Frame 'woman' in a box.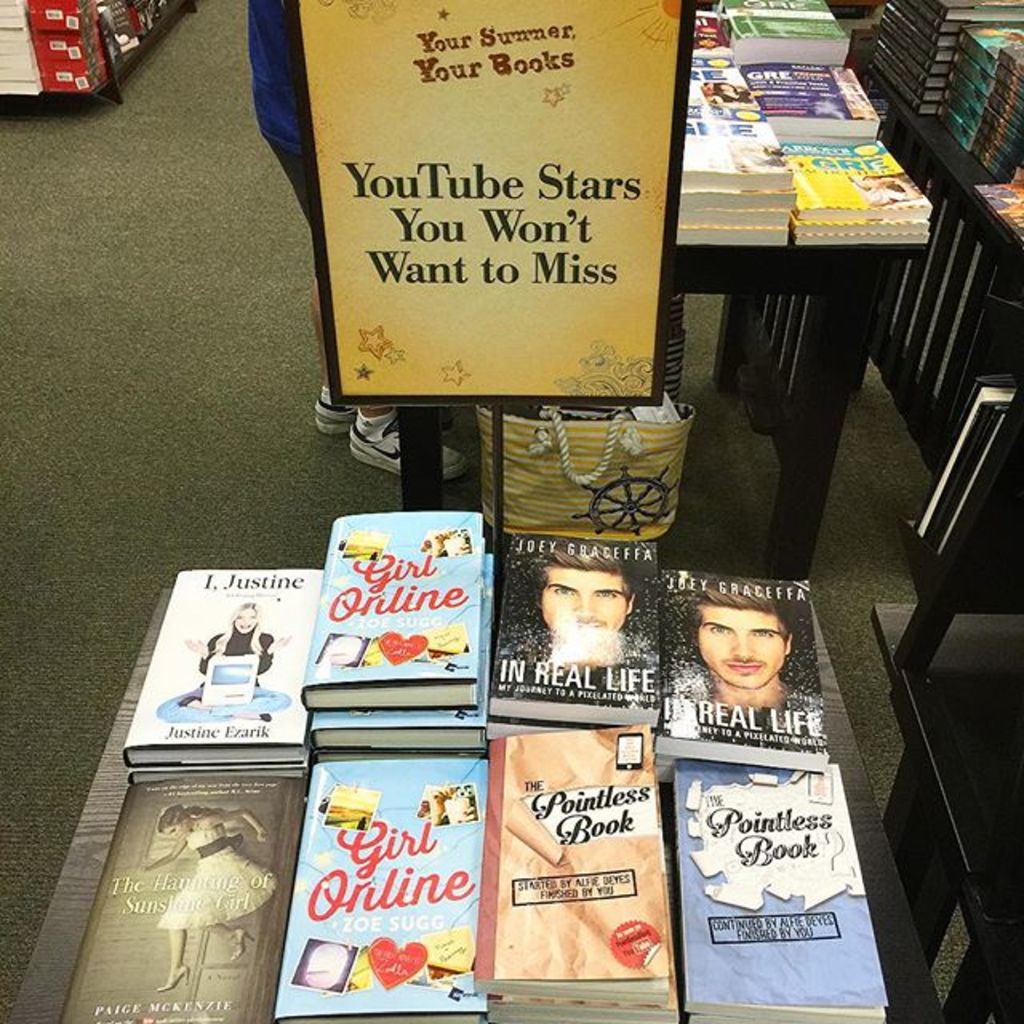
pyautogui.locateOnScreen(134, 794, 283, 992).
